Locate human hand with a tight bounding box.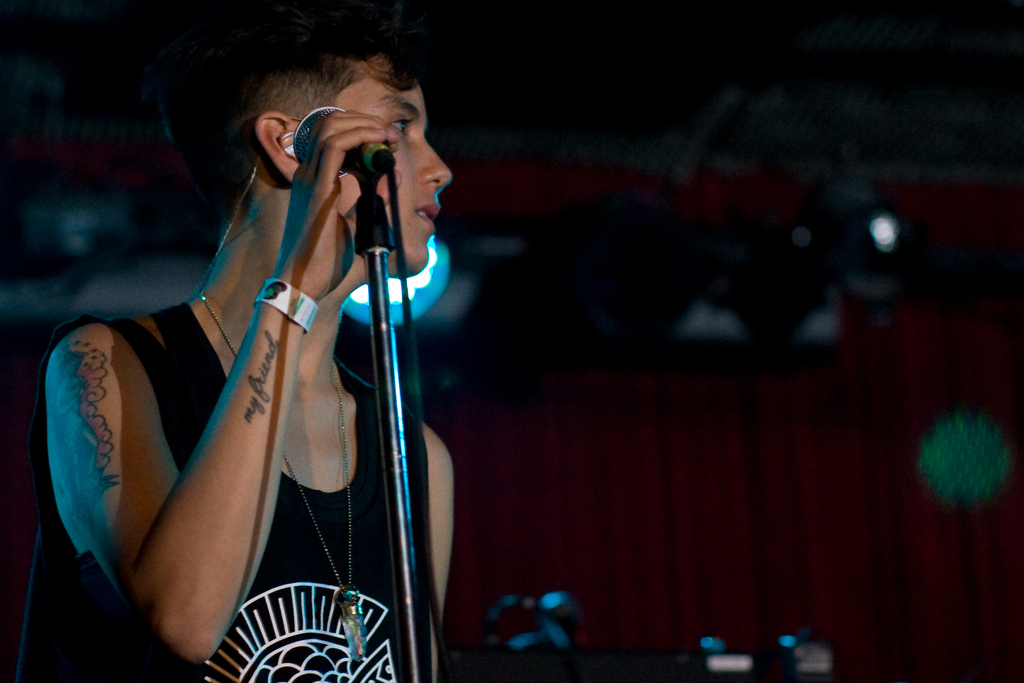
<bbox>266, 107, 400, 288</bbox>.
